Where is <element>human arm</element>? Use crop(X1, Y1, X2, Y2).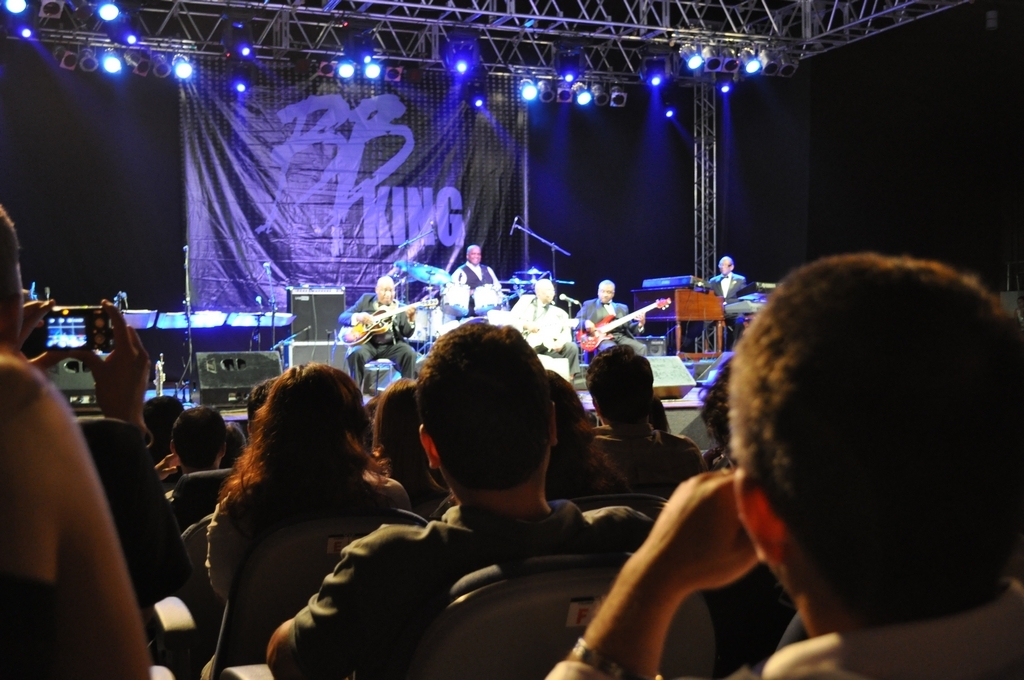
crop(577, 483, 765, 663).
